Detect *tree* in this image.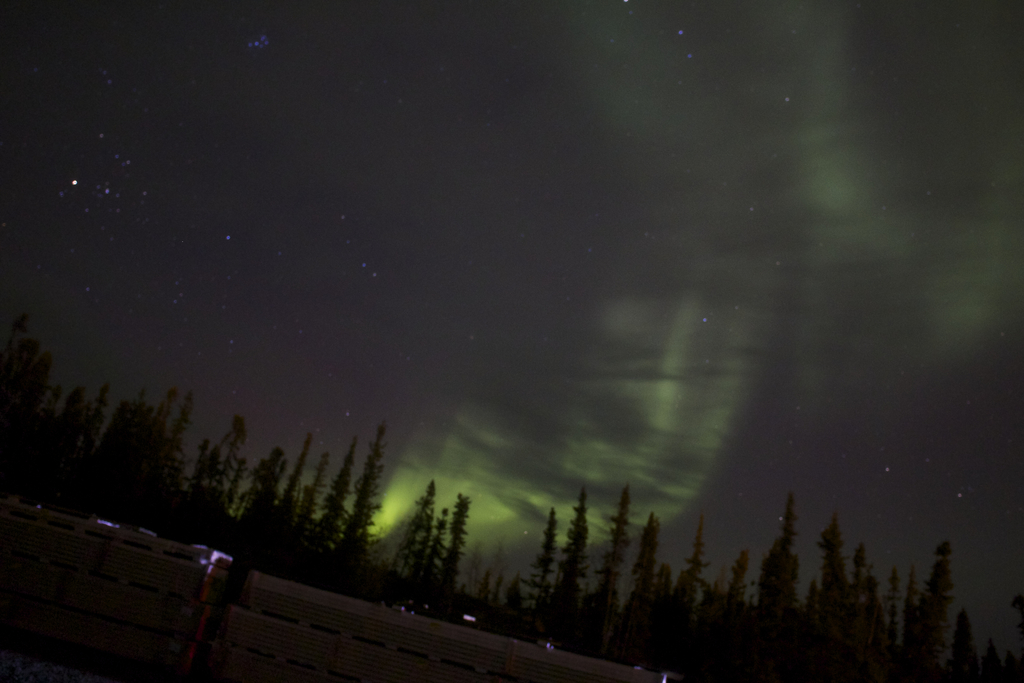
Detection: [left=979, top=636, right=1007, bottom=682].
